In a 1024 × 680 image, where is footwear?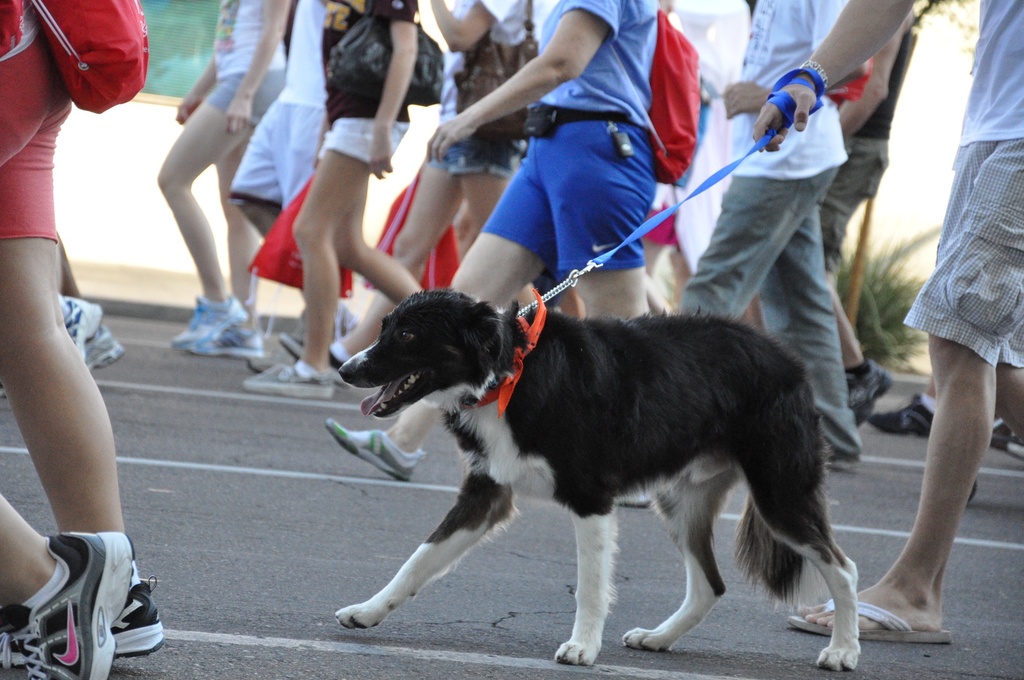
<bbox>843, 358, 895, 423</bbox>.
